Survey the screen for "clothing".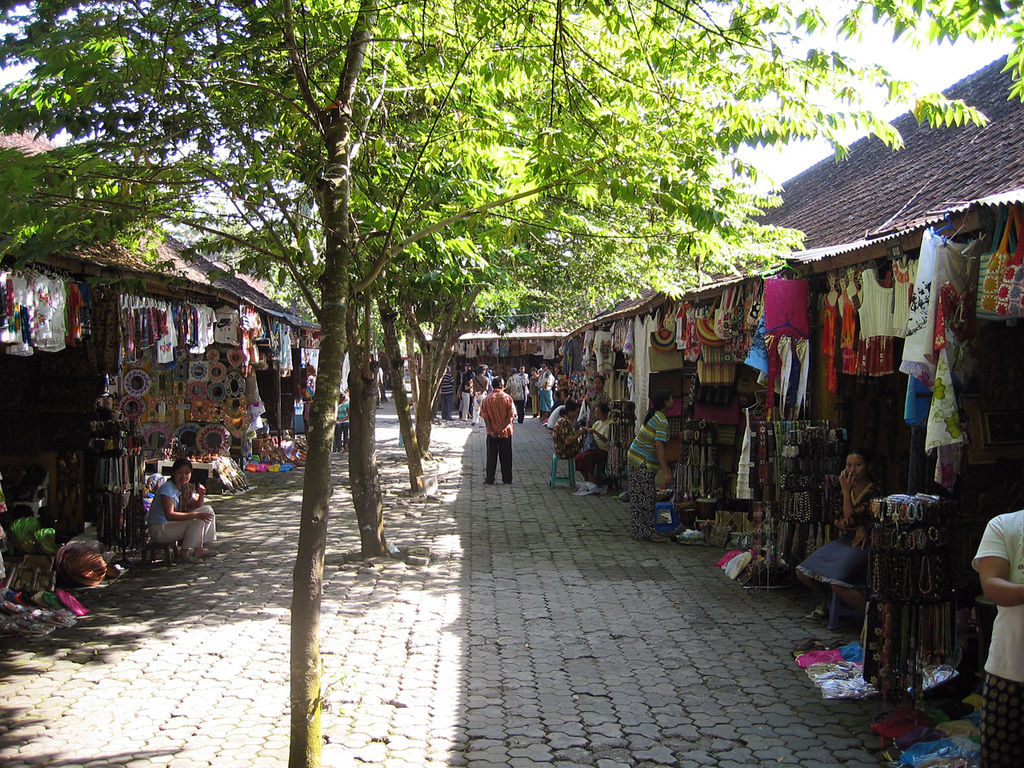
Survey found: box=[633, 410, 674, 537].
